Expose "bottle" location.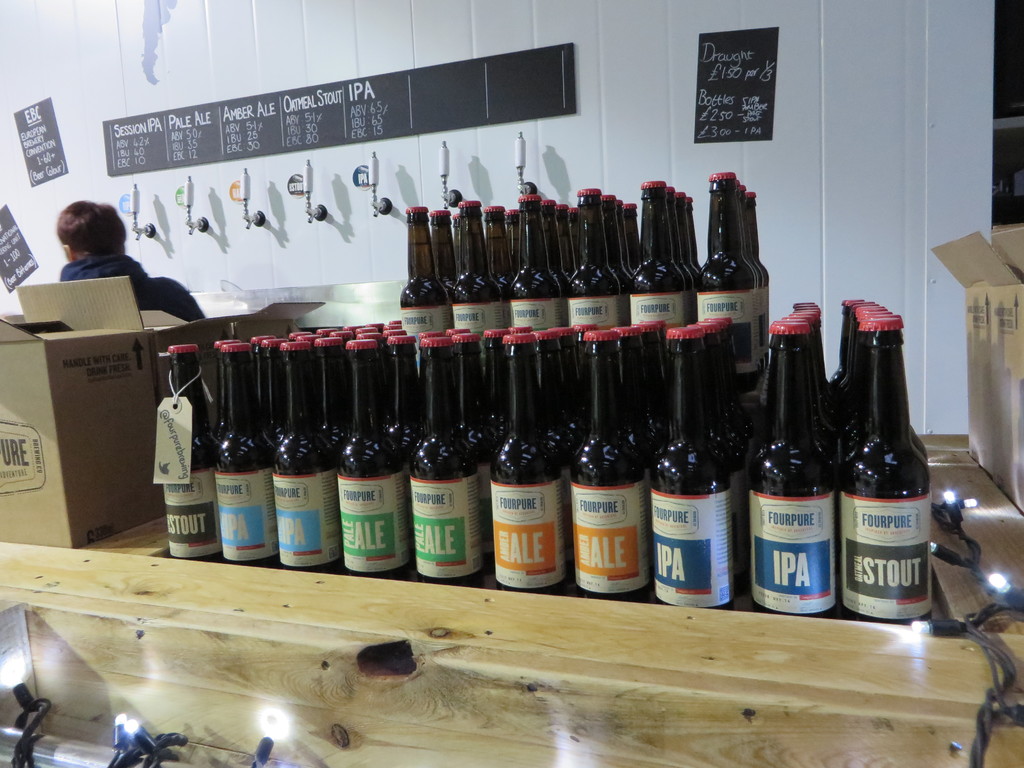
Exposed at 397/205/449/351.
